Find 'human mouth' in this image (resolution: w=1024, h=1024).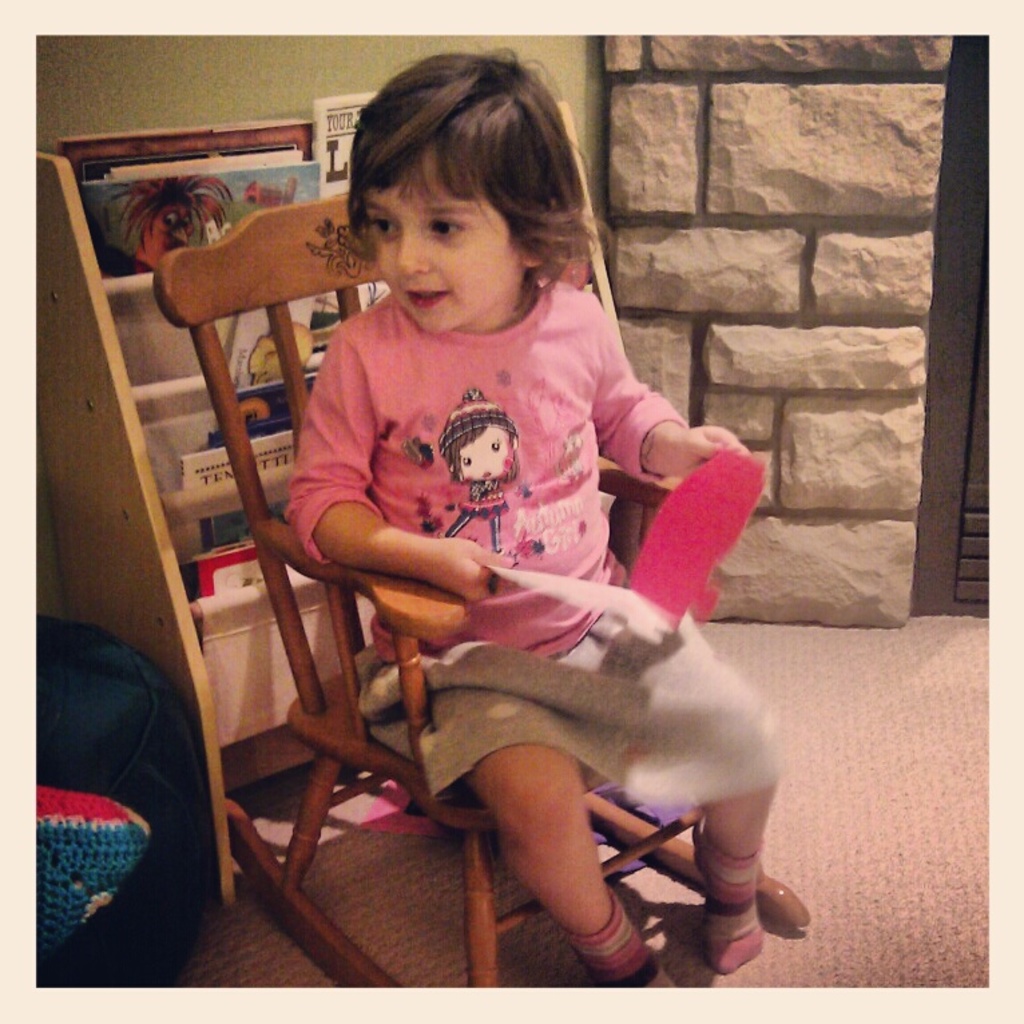
(left=402, top=285, right=445, bottom=309).
